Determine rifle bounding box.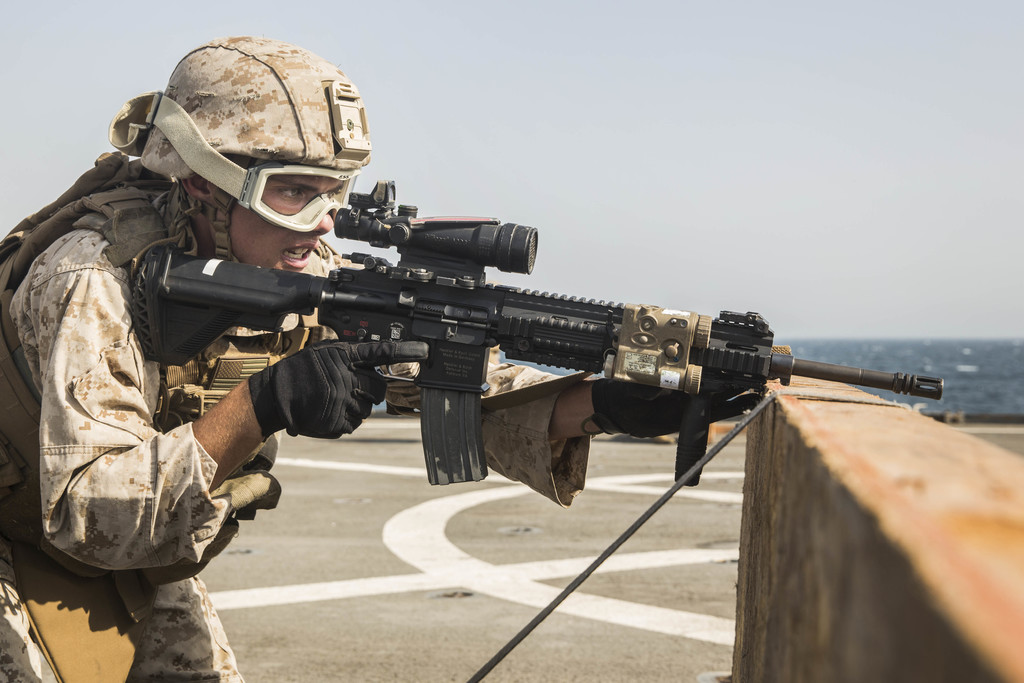
Determined: locate(122, 180, 938, 485).
